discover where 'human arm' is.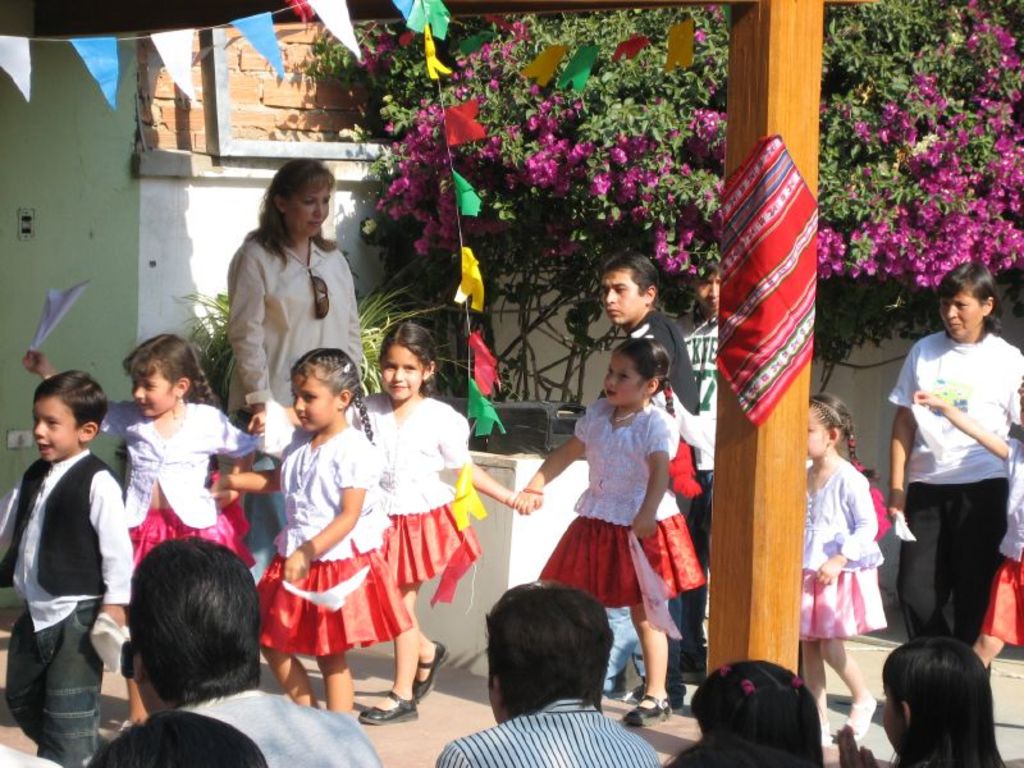
Discovered at 671, 384, 726, 477.
